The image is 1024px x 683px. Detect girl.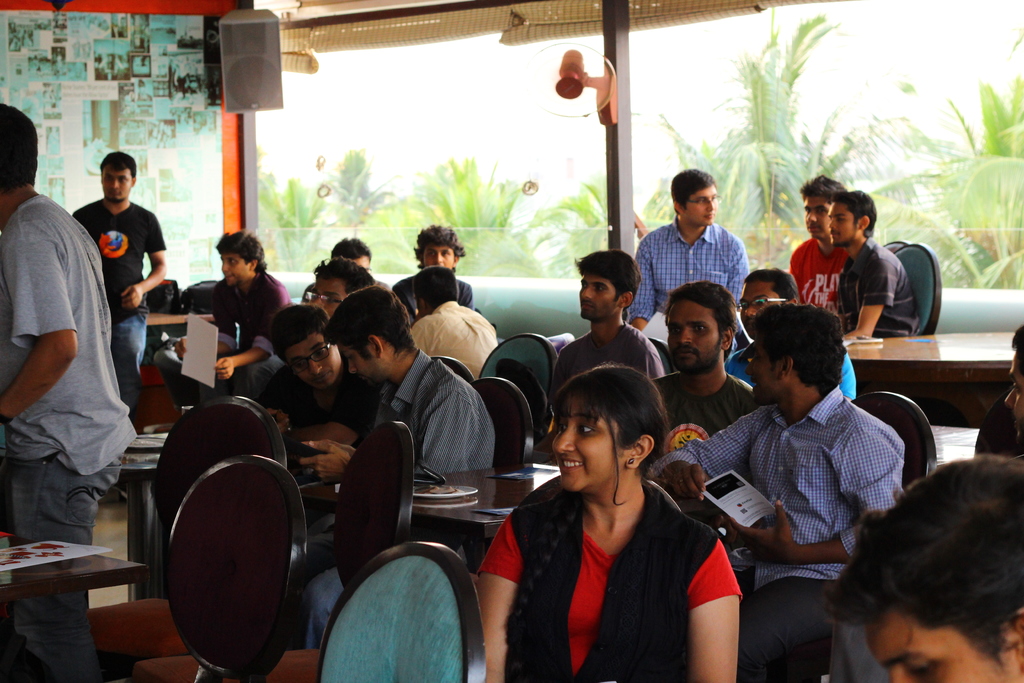
Detection: detection(479, 368, 740, 682).
